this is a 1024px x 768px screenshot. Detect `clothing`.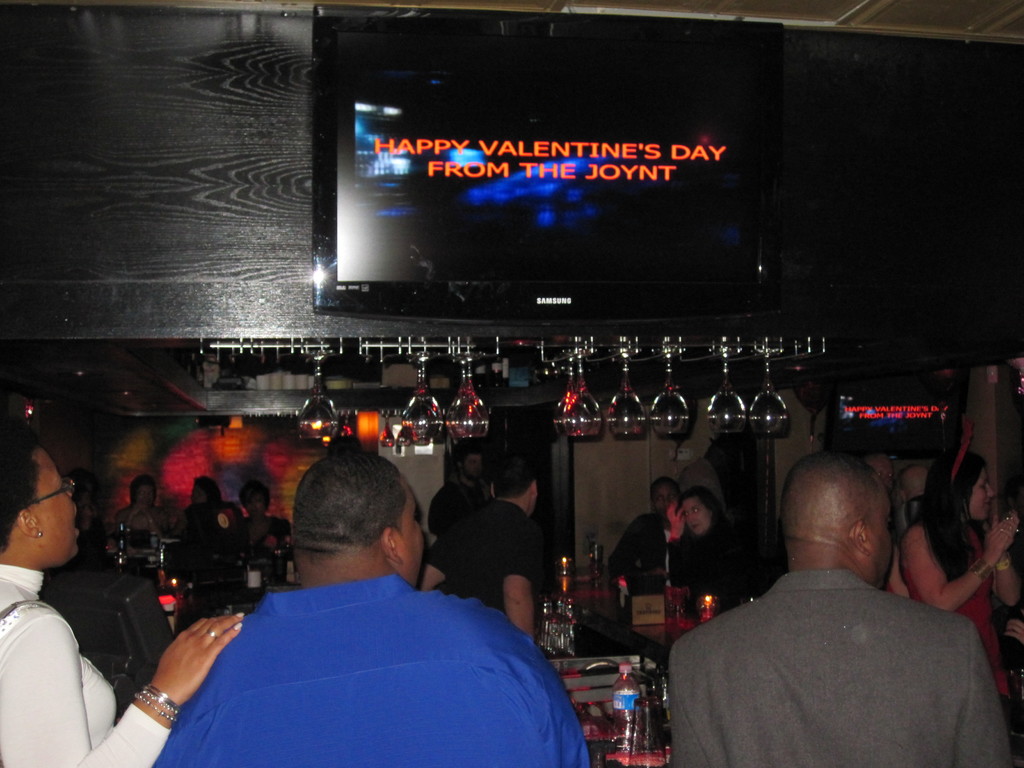
<region>987, 598, 1023, 707</region>.
